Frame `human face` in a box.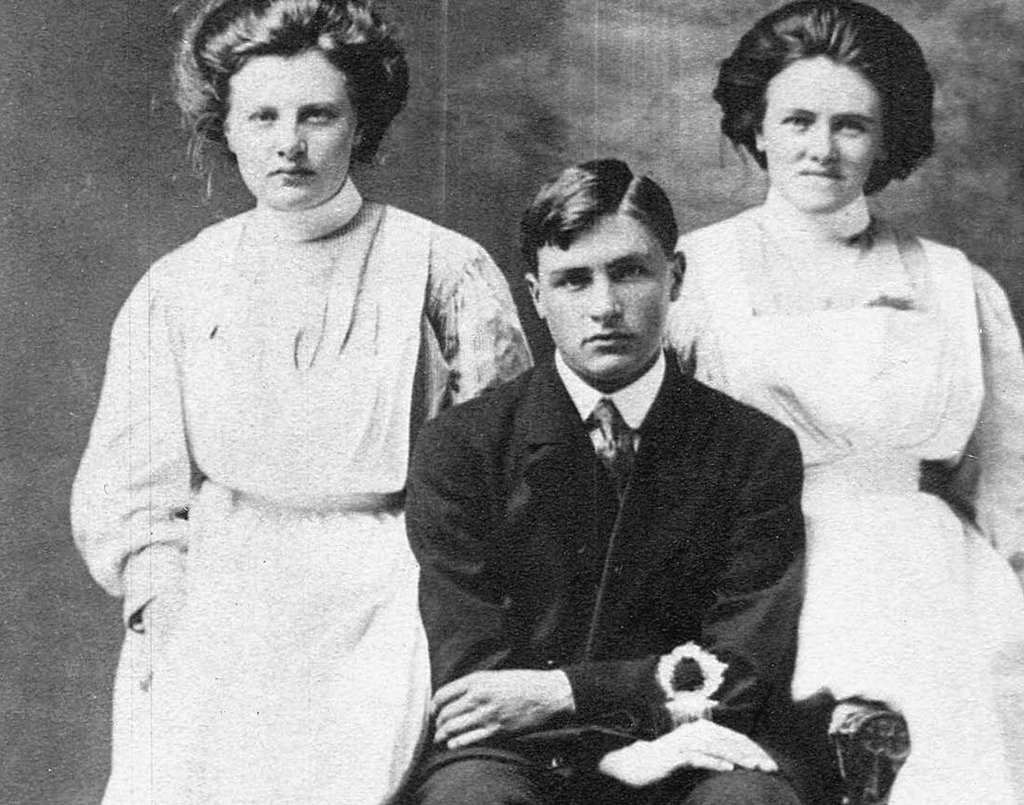
select_region(226, 55, 356, 209).
